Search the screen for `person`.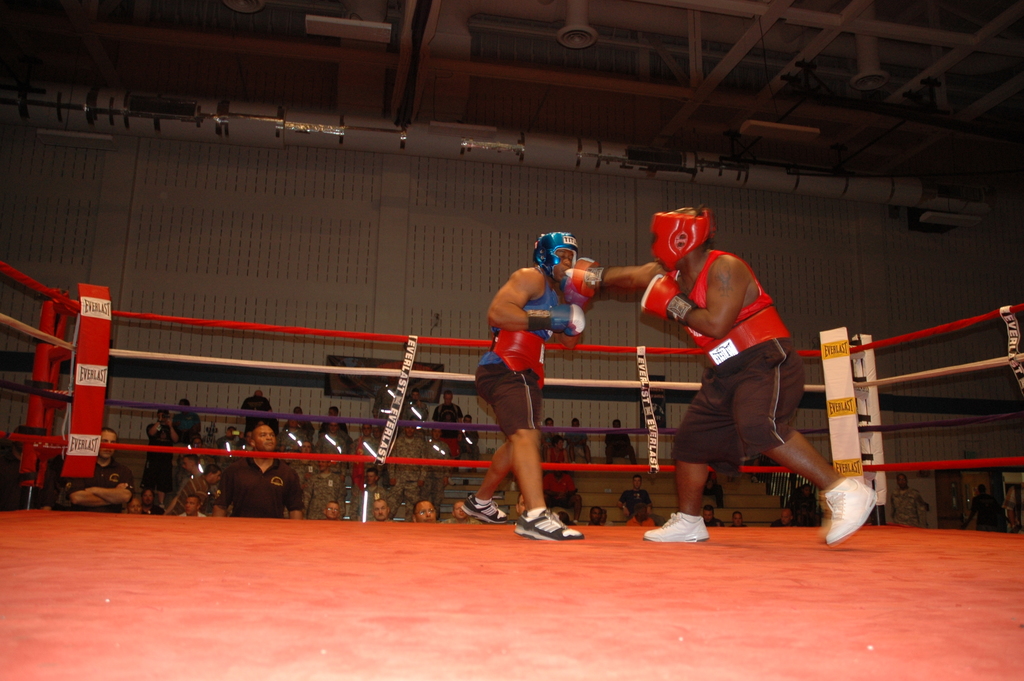
Found at x1=372 y1=499 x2=394 y2=521.
